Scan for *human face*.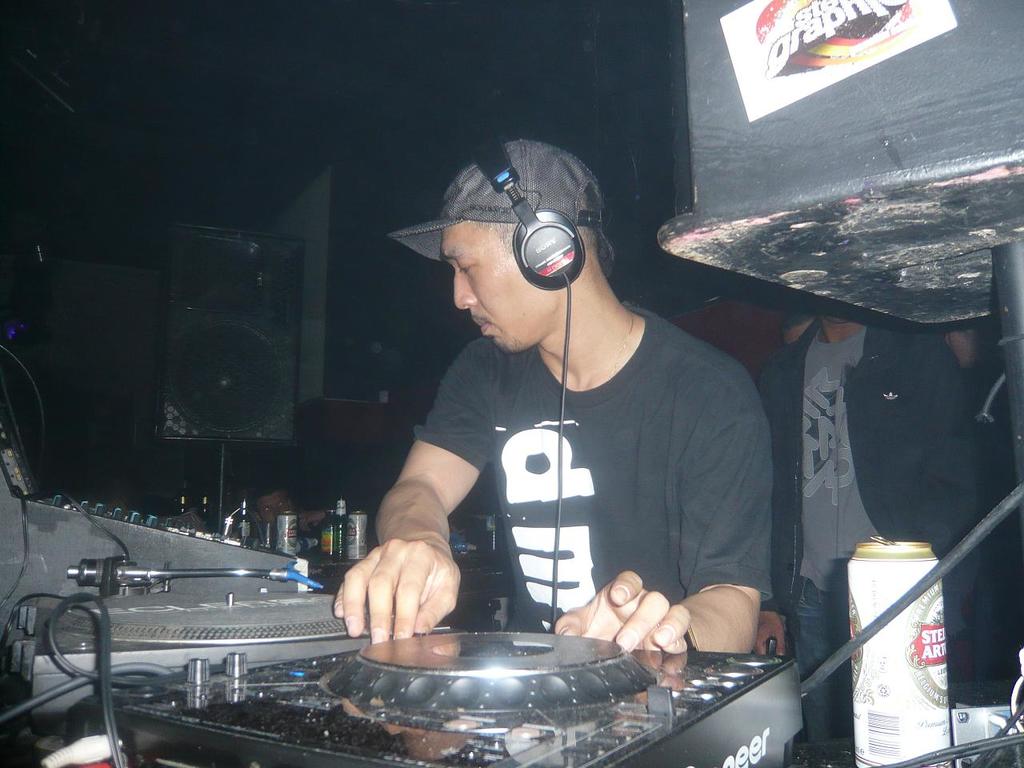
Scan result: box=[440, 220, 558, 362].
